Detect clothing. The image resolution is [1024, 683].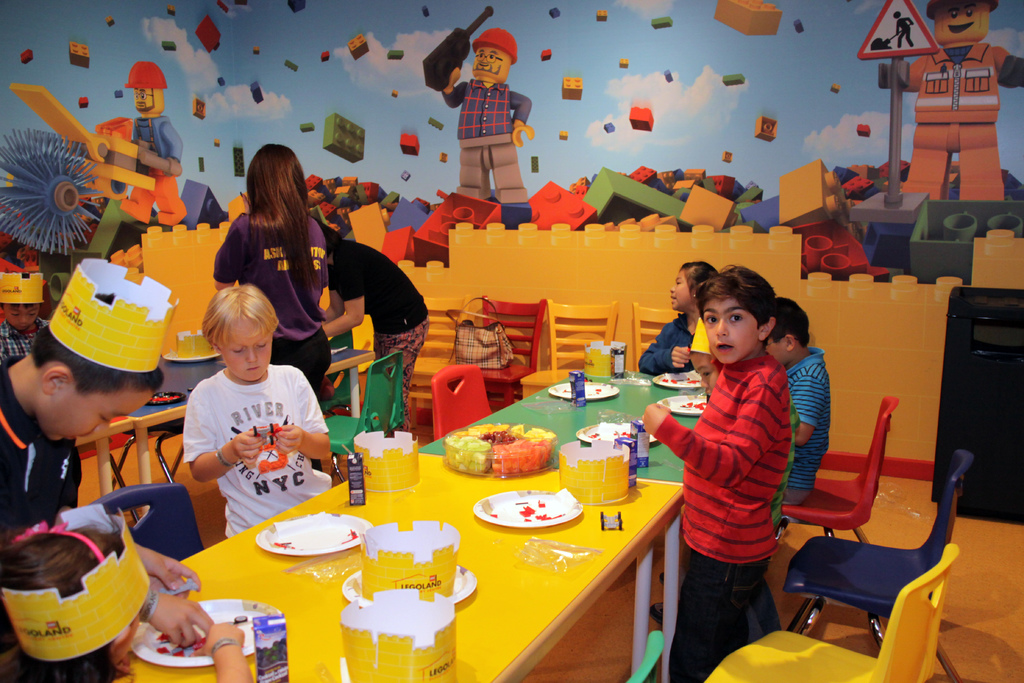
select_region(214, 213, 330, 468).
